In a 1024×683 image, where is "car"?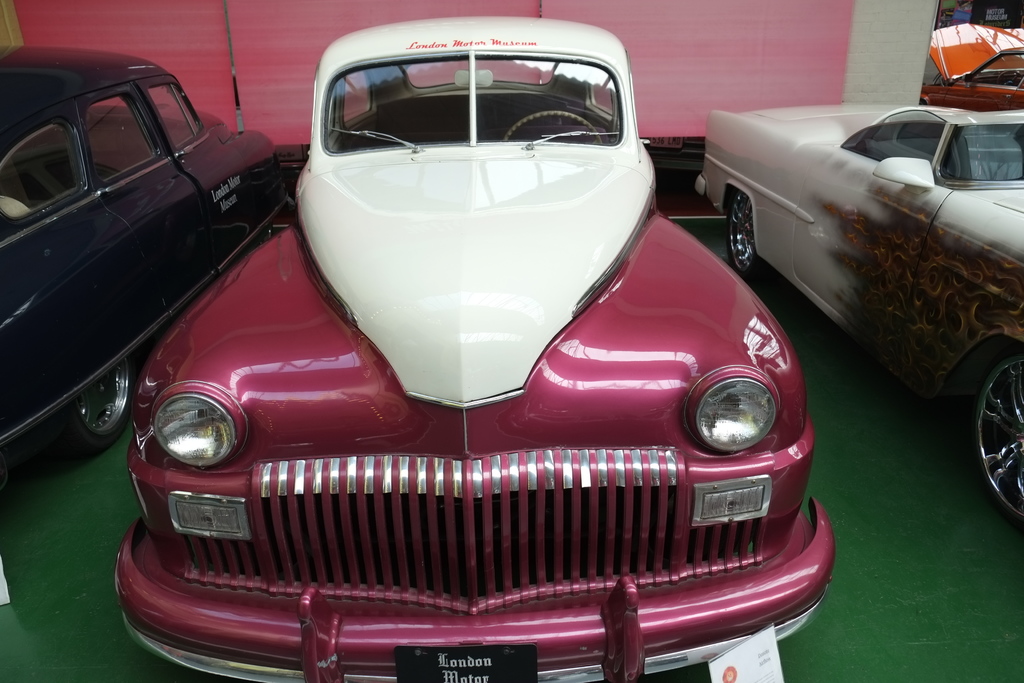
box=[0, 45, 285, 454].
